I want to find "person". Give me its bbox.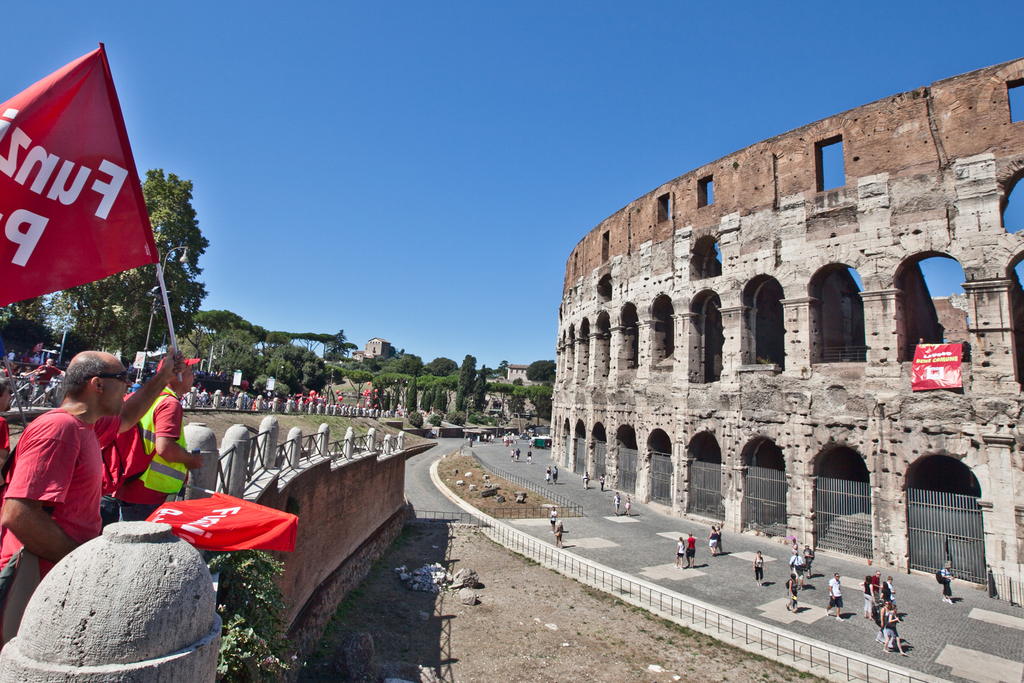
bbox(717, 525, 723, 553).
